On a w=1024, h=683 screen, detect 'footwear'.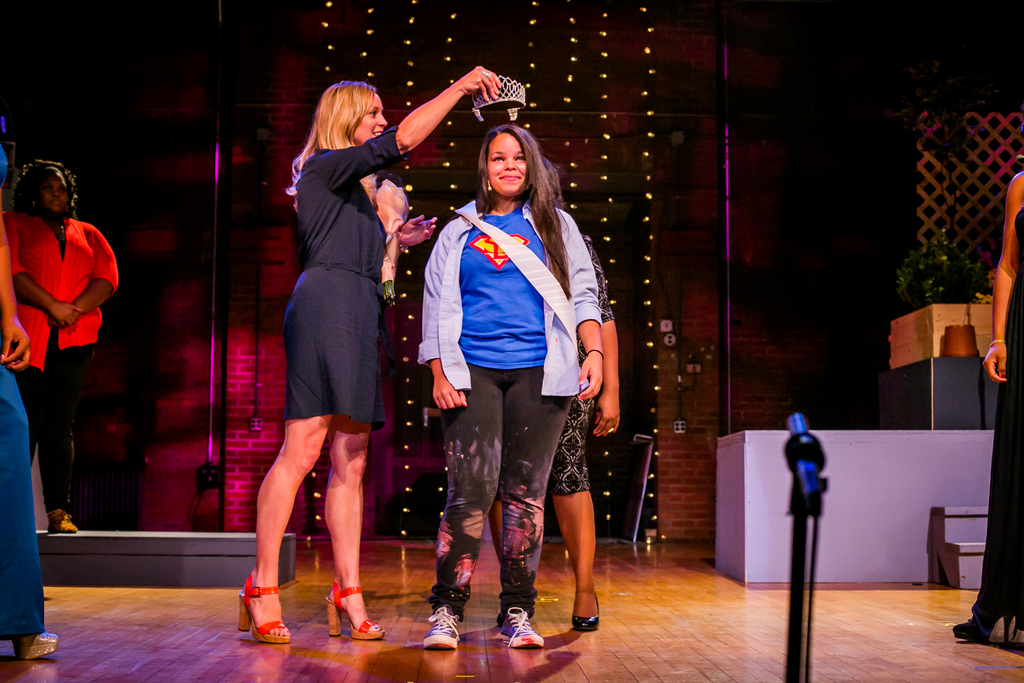
[13,629,58,658].
